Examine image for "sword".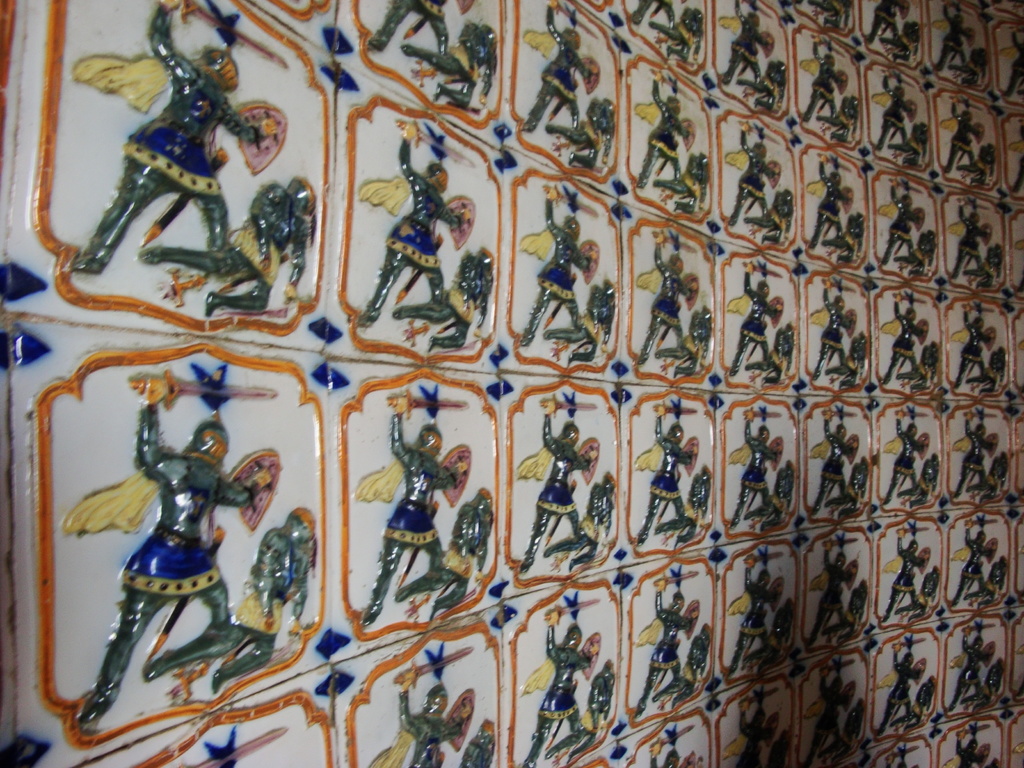
Examination result: bbox=(742, 259, 784, 278).
